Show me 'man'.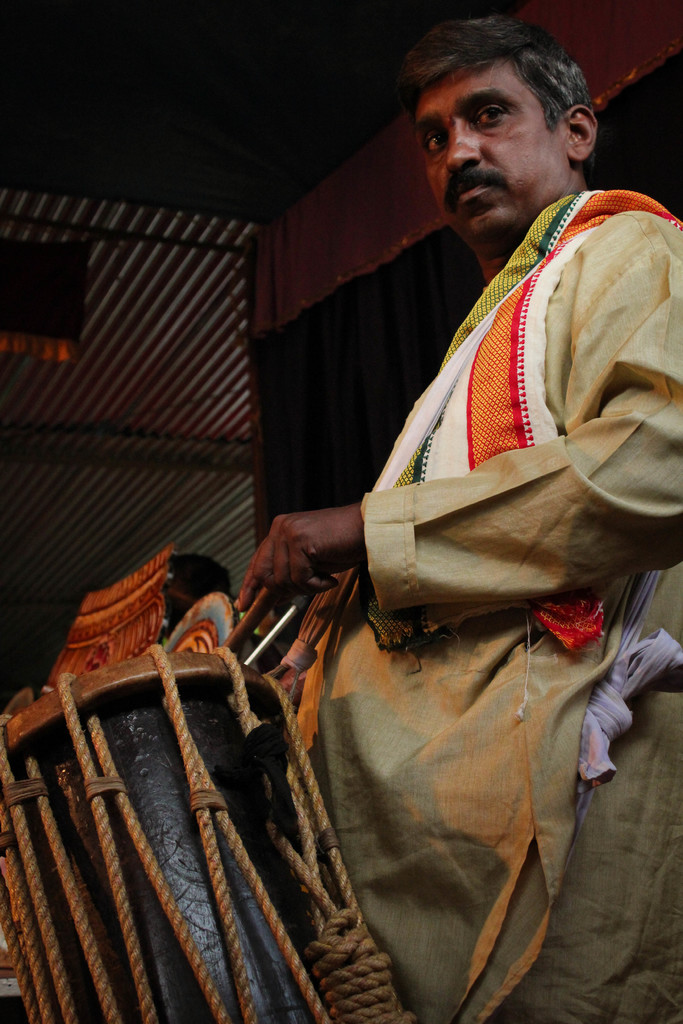
'man' is here: detection(269, 44, 669, 984).
